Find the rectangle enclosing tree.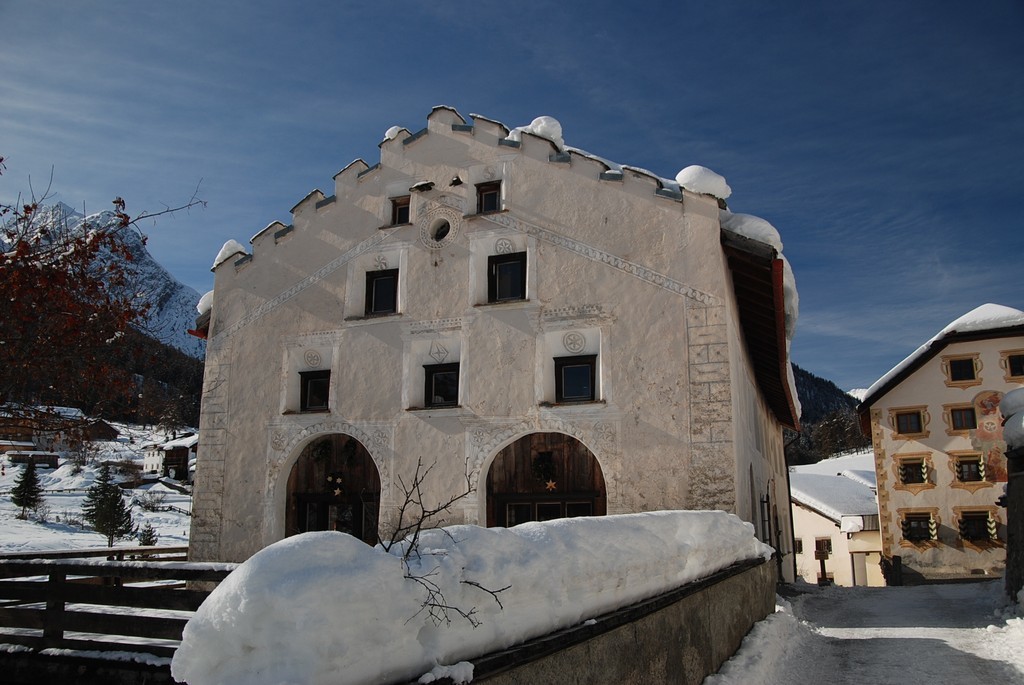
BBox(57, 460, 132, 561).
